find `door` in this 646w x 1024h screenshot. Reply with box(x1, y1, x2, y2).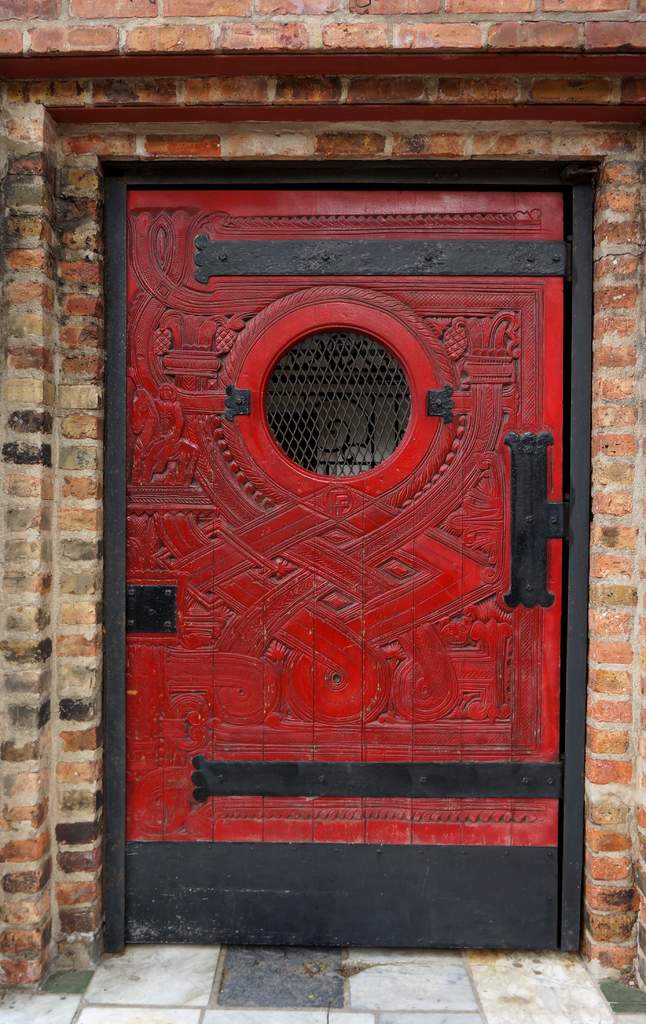
box(118, 191, 564, 959).
